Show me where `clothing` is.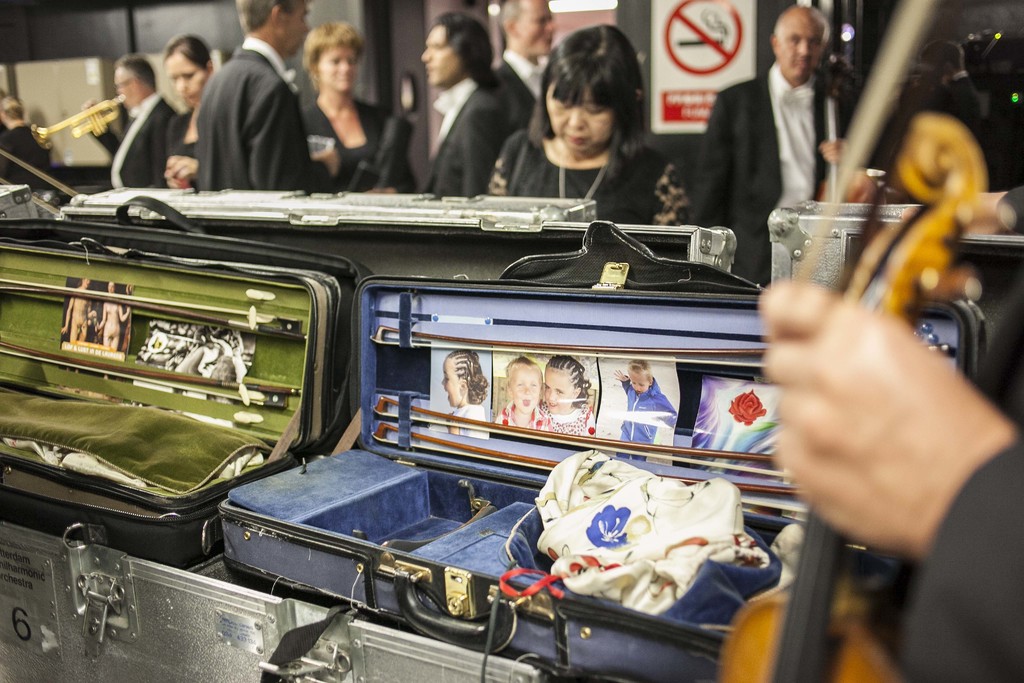
`clothing` is at x1=691, y1=57, x2=854, y2=288.
